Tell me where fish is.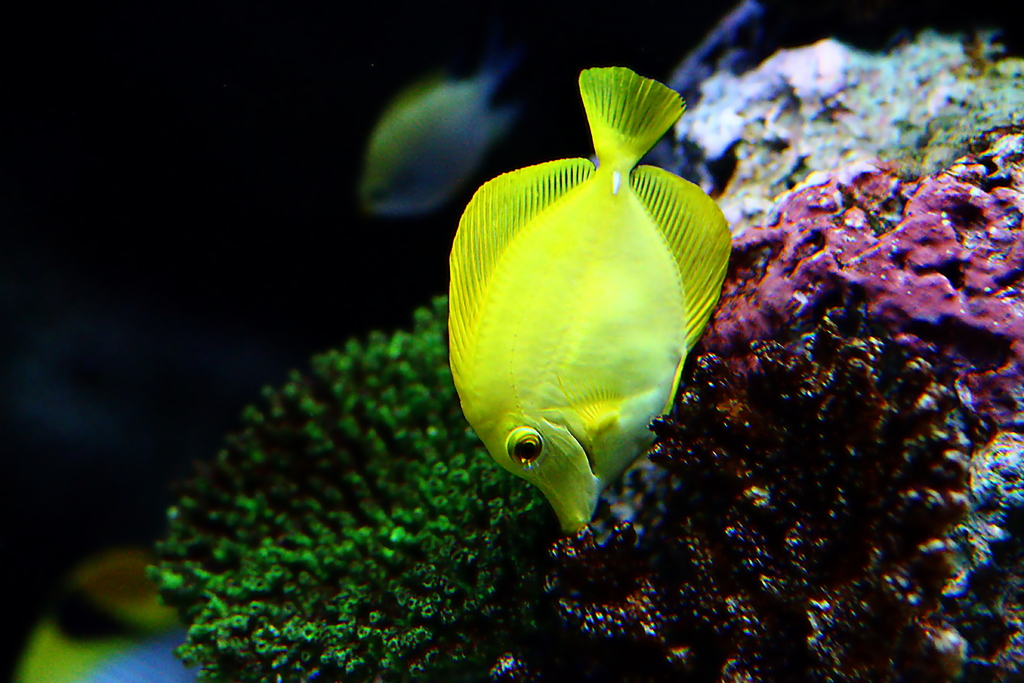
fish is at [424, 70, 737, 565].
